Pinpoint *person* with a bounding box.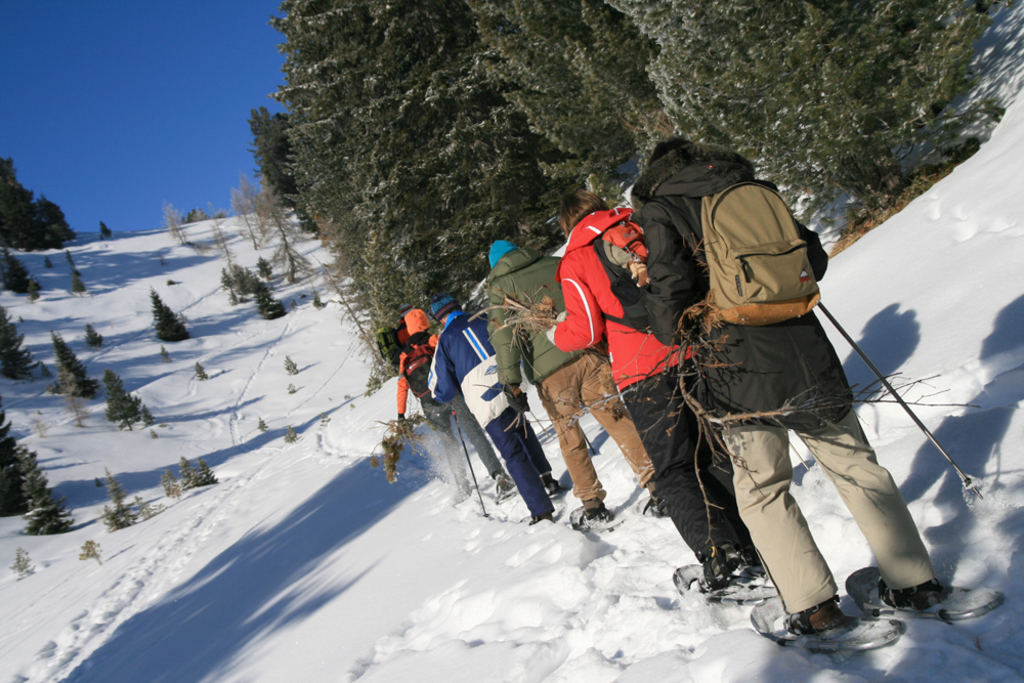
x1=626 y1=141 x2=957 y2=633.
